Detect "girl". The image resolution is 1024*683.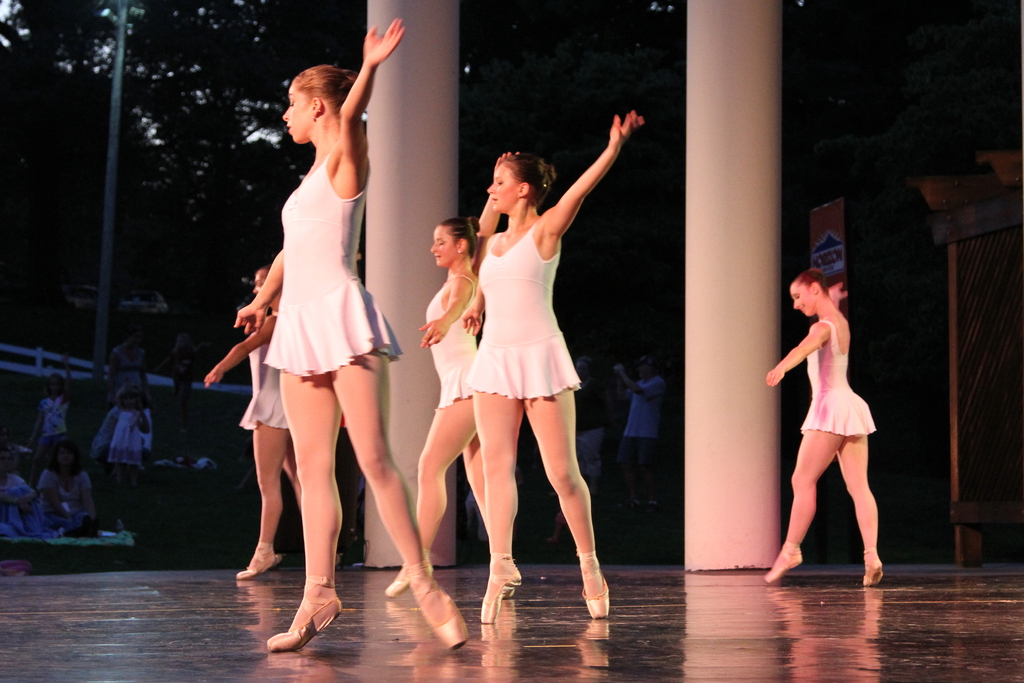
<region>204, 263, 304, 584</region>.
